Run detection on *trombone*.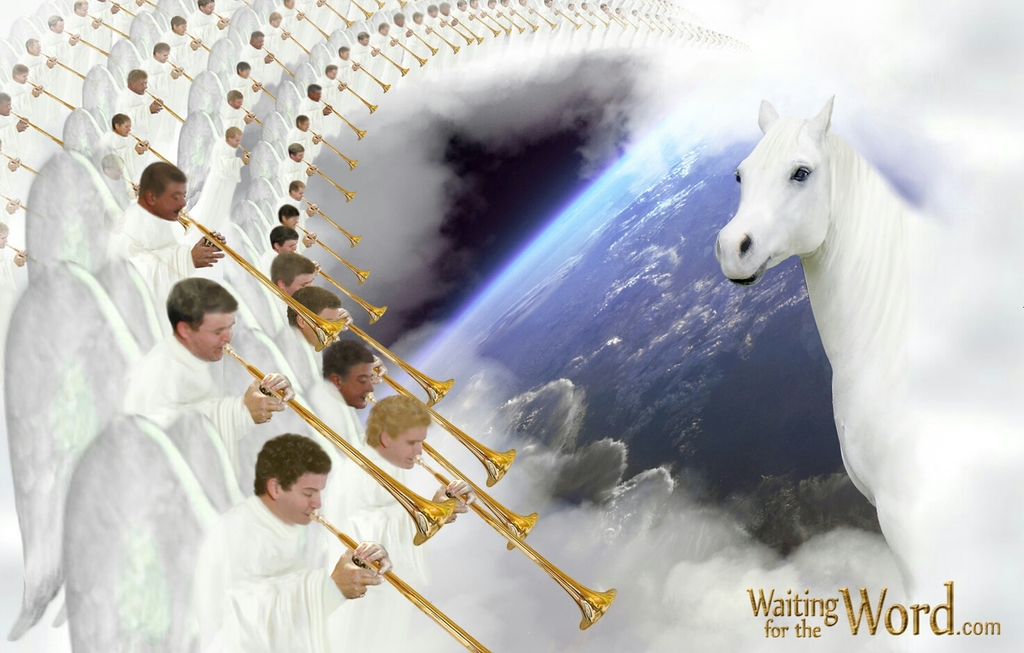
Result: pyautogui.locateOnScreen(427, 22, 456, 53).
